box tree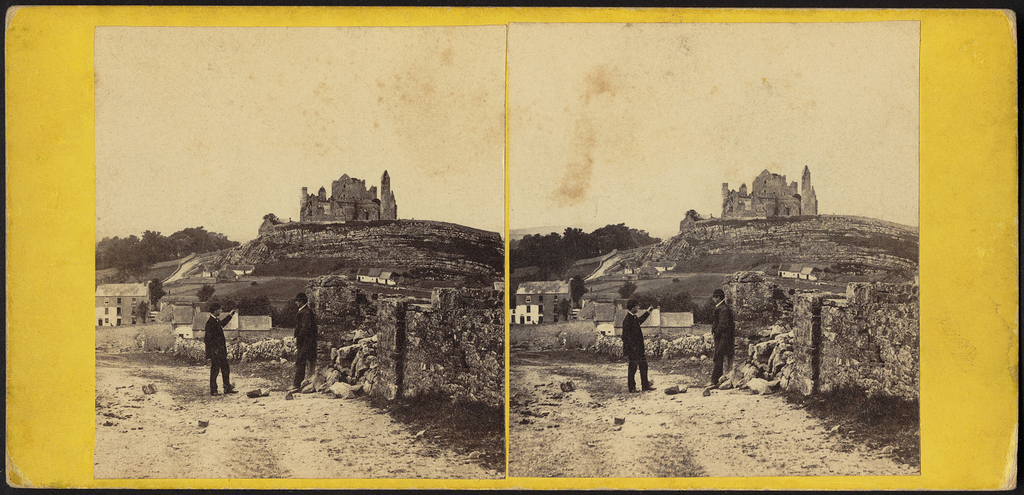
locate(569, 273, 589, 305)
